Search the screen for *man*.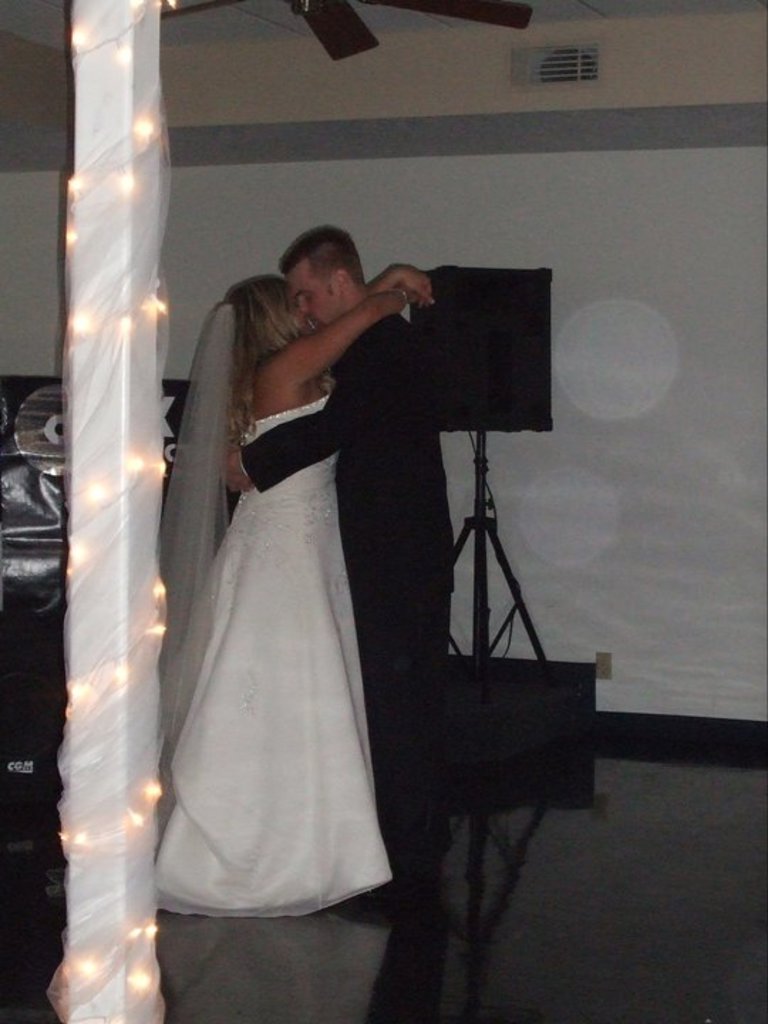
Found at (225,228,454,893).
